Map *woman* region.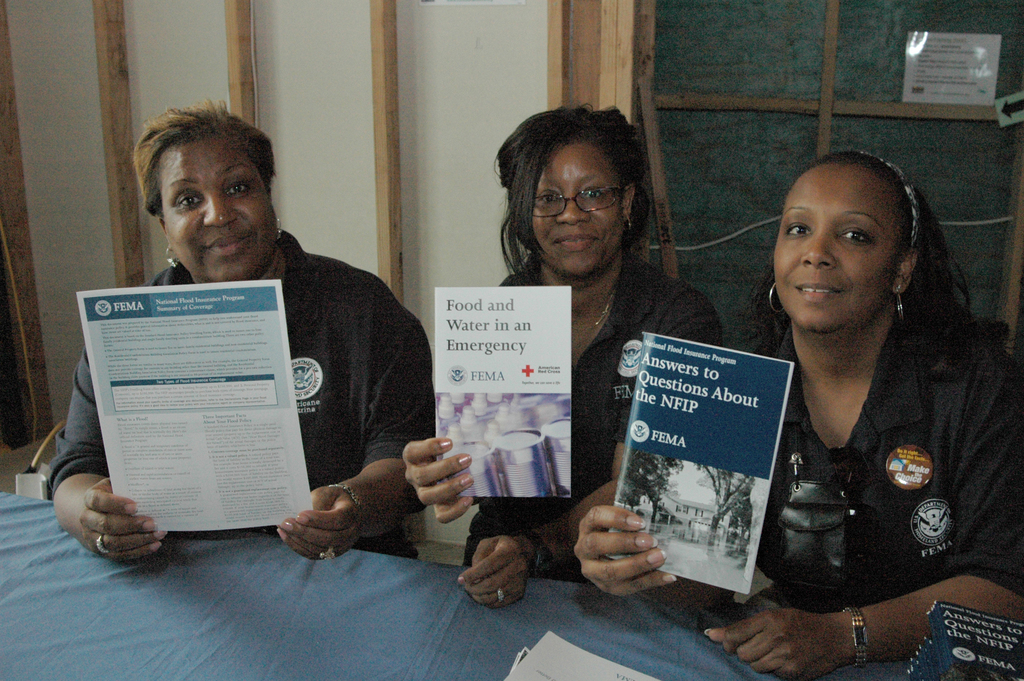
Mapped to pyautogui.locateOnScreen(728, 111, 998, 675).
